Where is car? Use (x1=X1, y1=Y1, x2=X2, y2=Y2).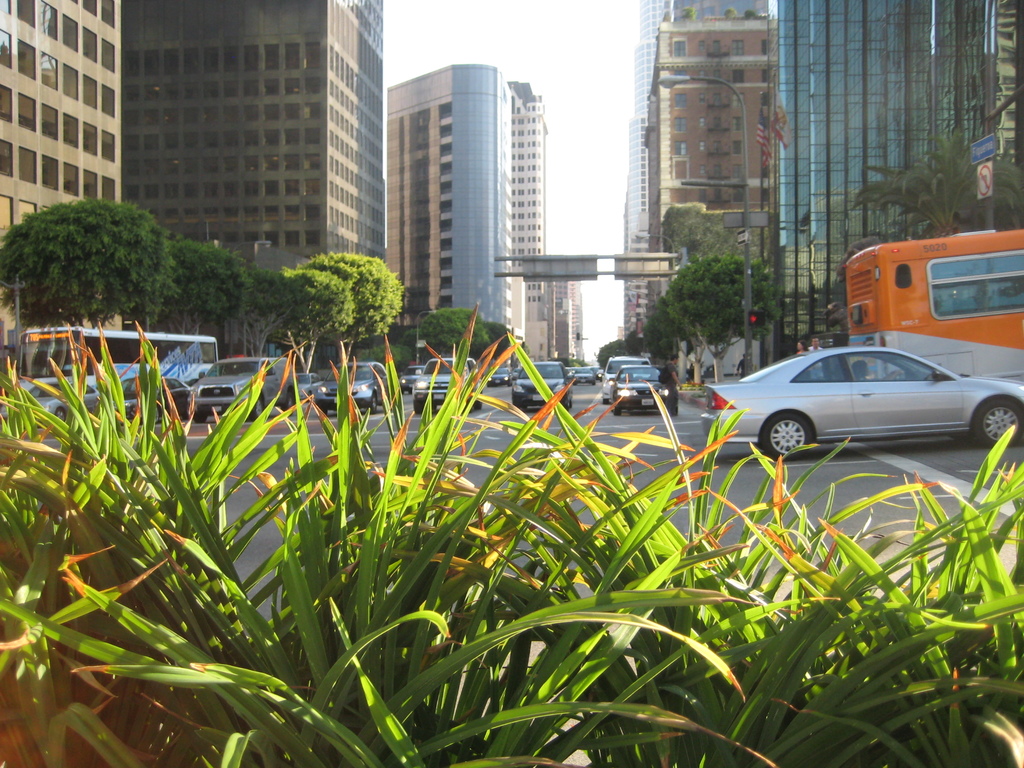
(x1=186, y1=356, x2=303, y2=420).
